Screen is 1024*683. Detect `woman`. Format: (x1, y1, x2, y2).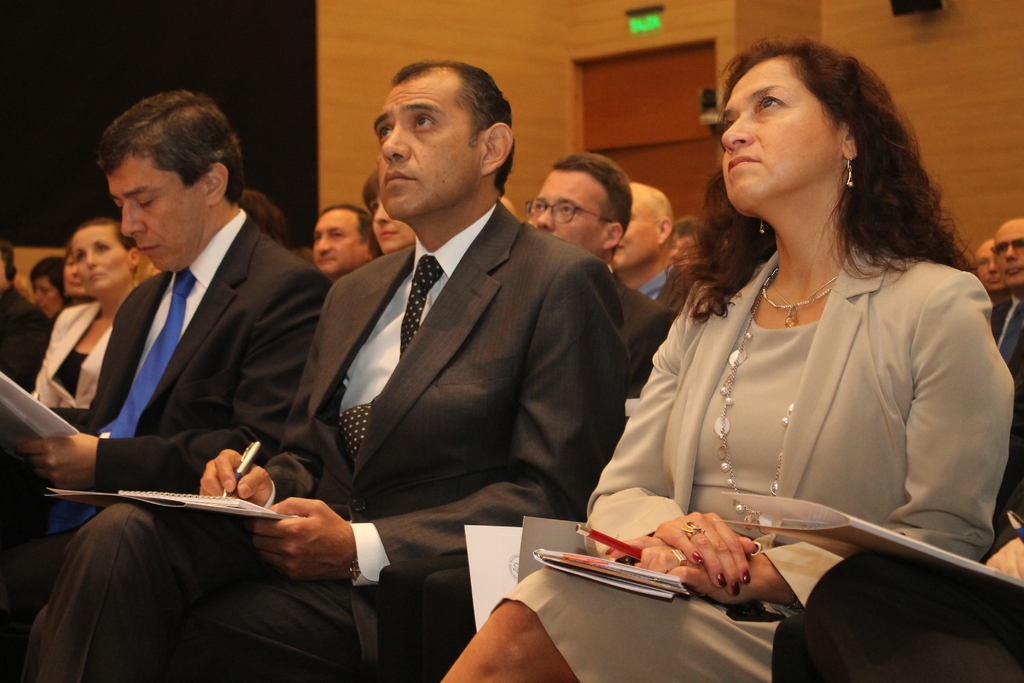
(19, 259, 63, 318).
